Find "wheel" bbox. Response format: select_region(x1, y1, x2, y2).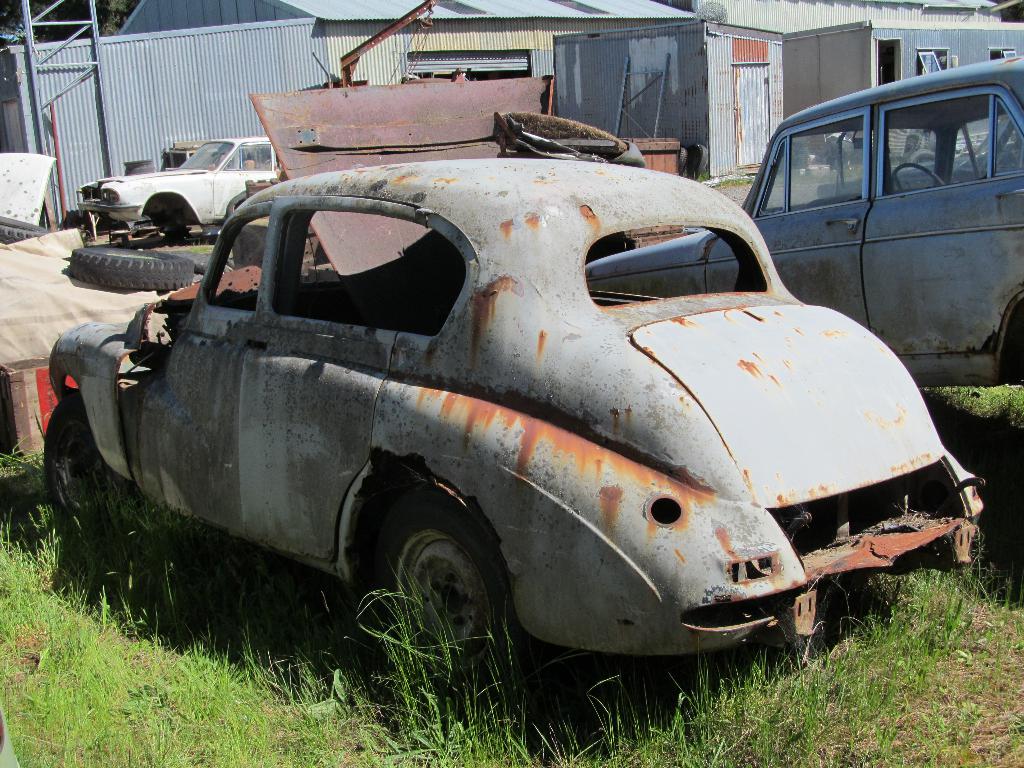
select_region(74, 250, 197, 287).
